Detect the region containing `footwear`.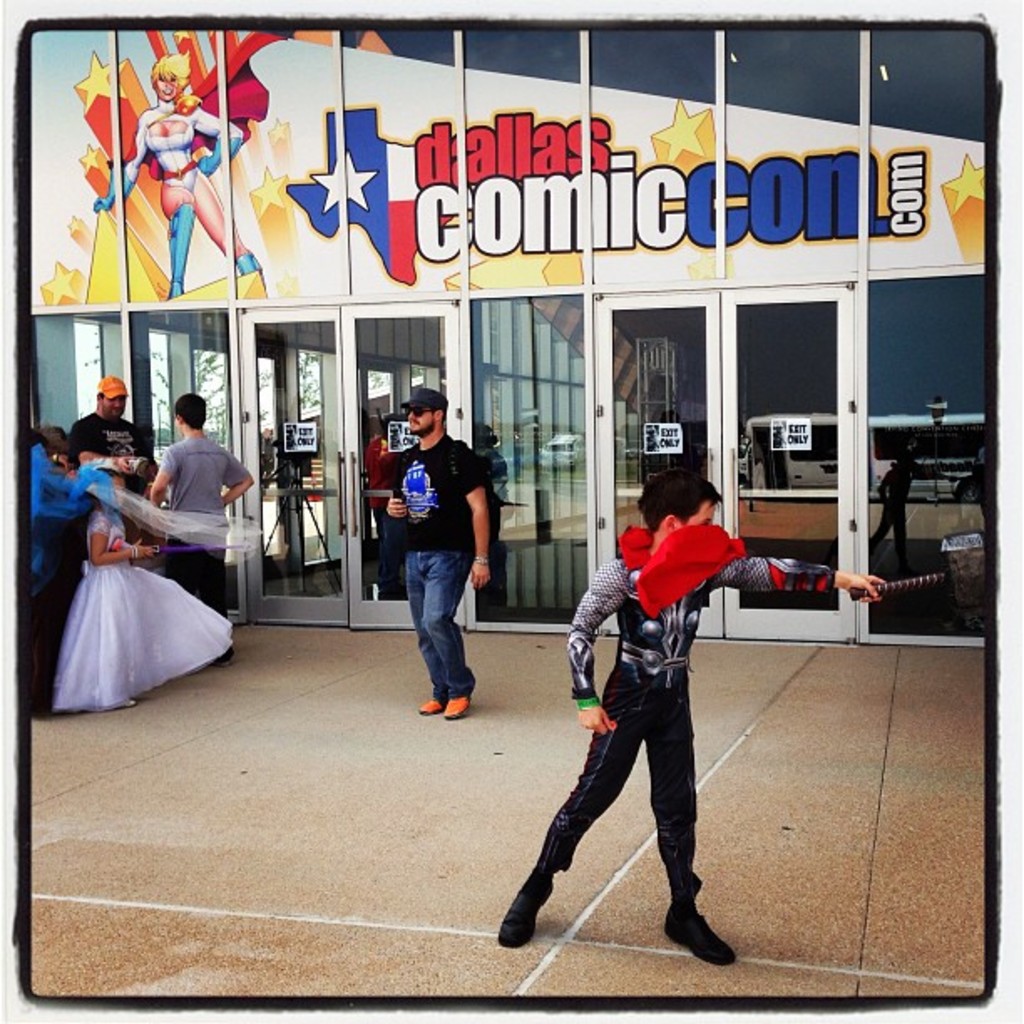
locate(656, 868, 743, 979).
